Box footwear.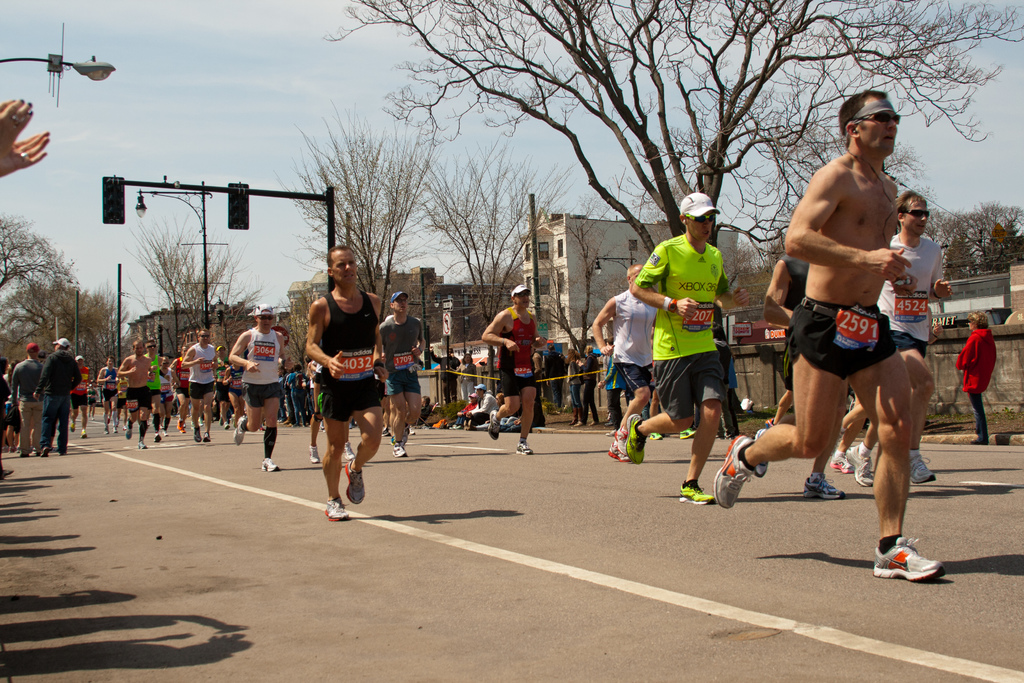
193, 425, 202, 443.
